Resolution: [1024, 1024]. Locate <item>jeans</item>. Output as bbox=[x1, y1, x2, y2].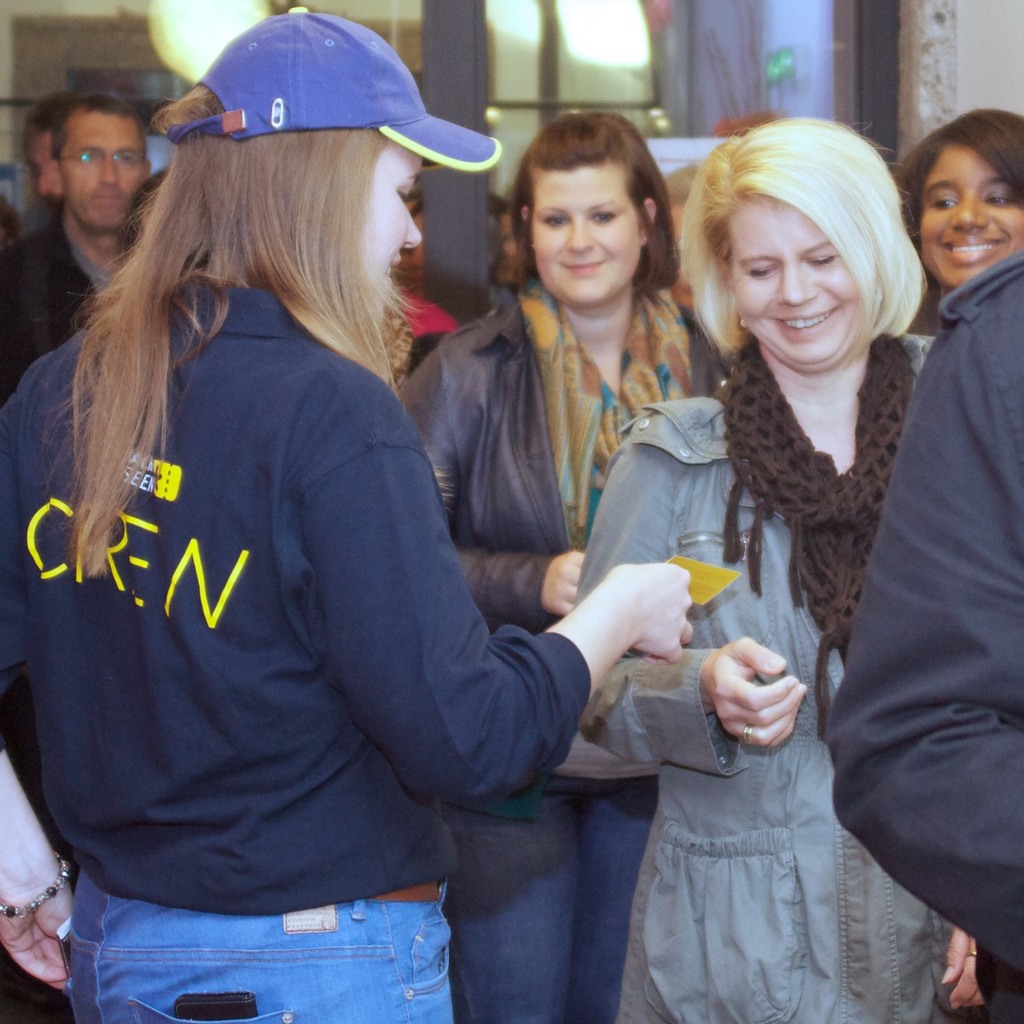
bbox=[446, 789, 656, 1023].
